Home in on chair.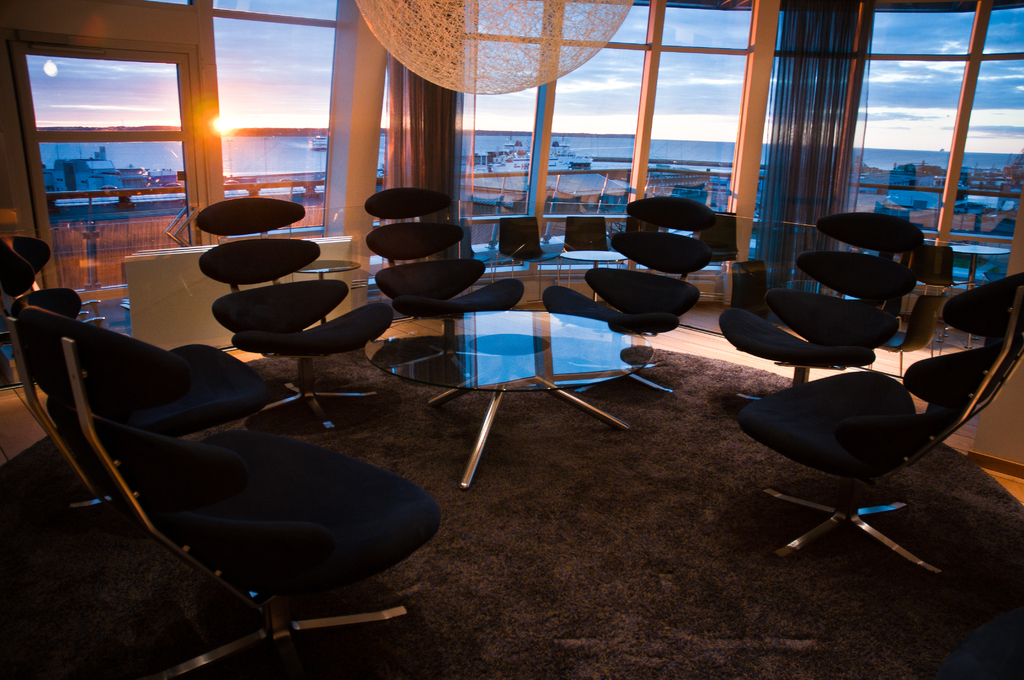
Homed in at {"x1": 496, "y1": 215, "x2": 562, "y2": 290}.
